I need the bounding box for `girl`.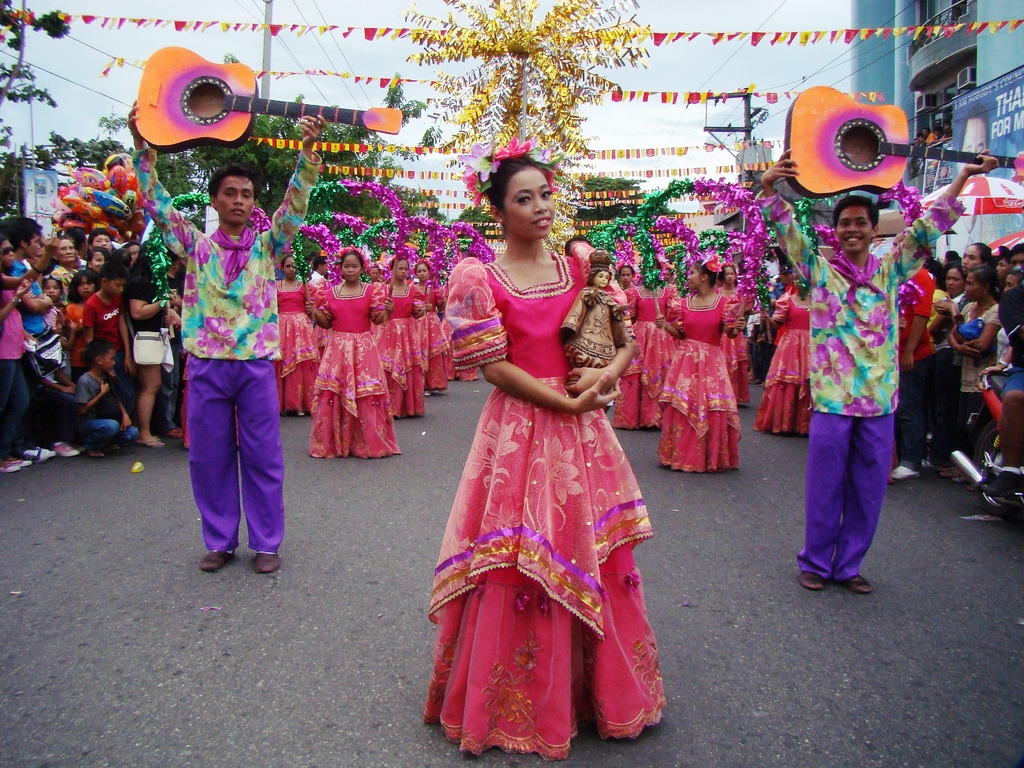
Here it is: (left=559, top=248, right=628, bottom=390).
